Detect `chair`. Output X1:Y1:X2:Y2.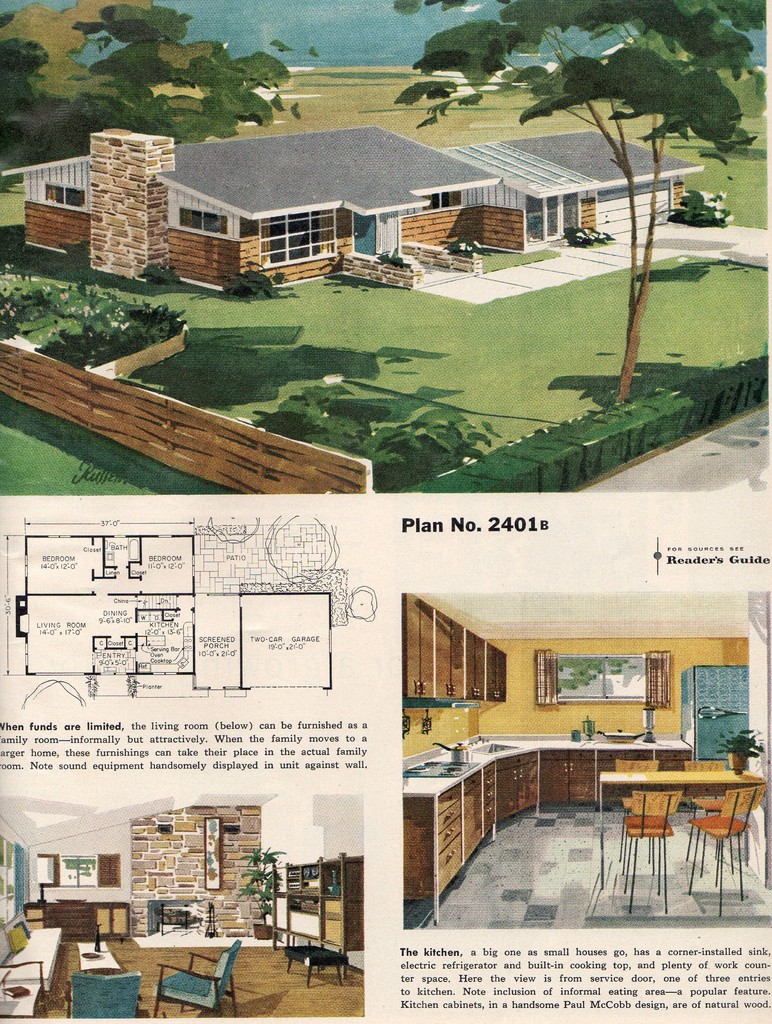
156:941:240:1023.
